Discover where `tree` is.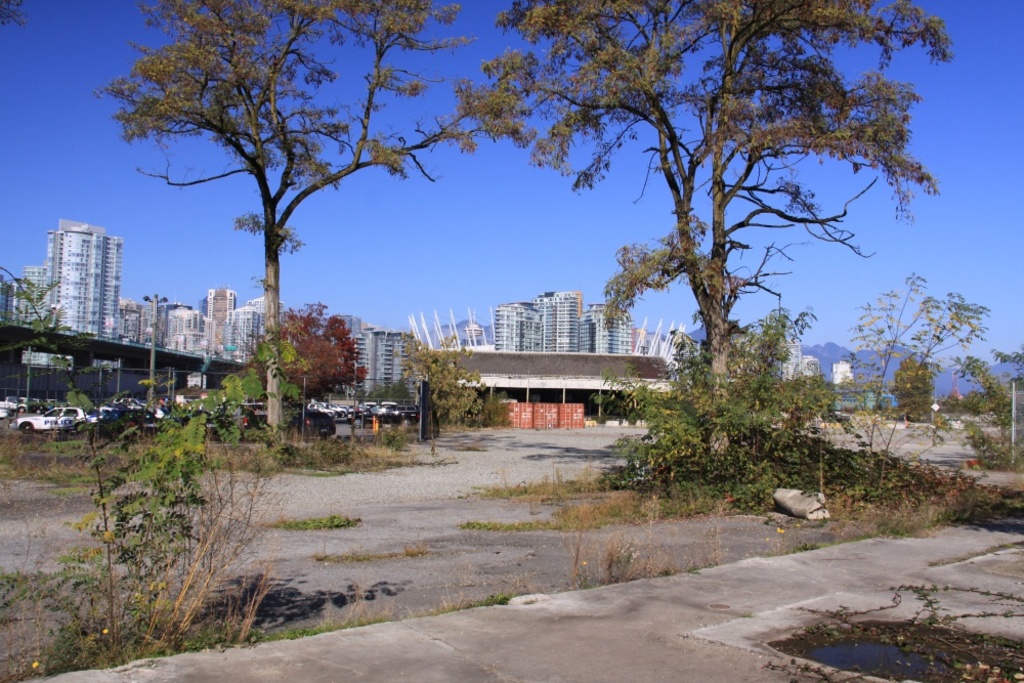
Discovered at Rect(0, 0, 27, 30).
